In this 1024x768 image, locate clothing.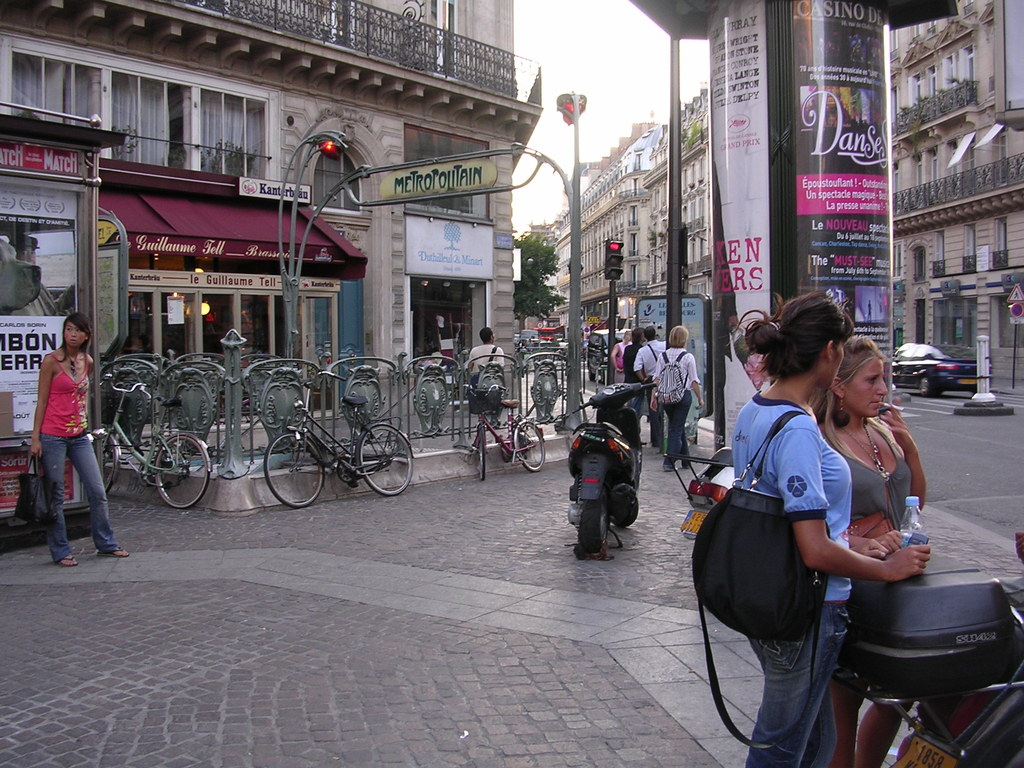
Bounding box: region(9, 285, 75, 319).
